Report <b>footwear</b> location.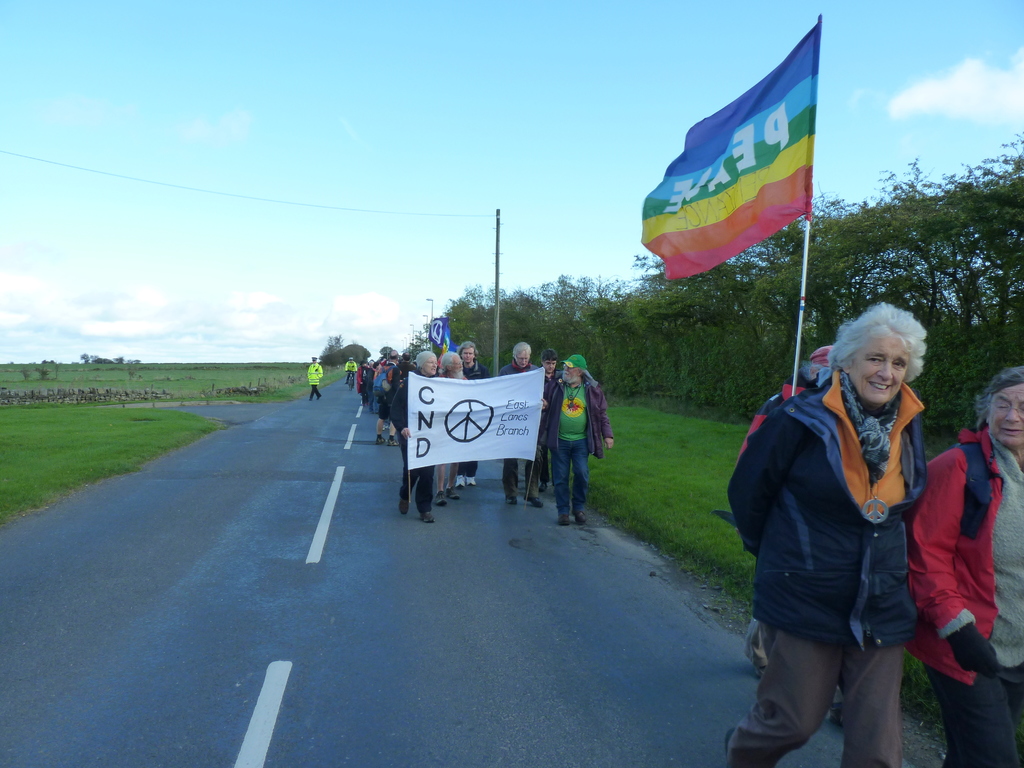
Report: 383:435:403:448.
